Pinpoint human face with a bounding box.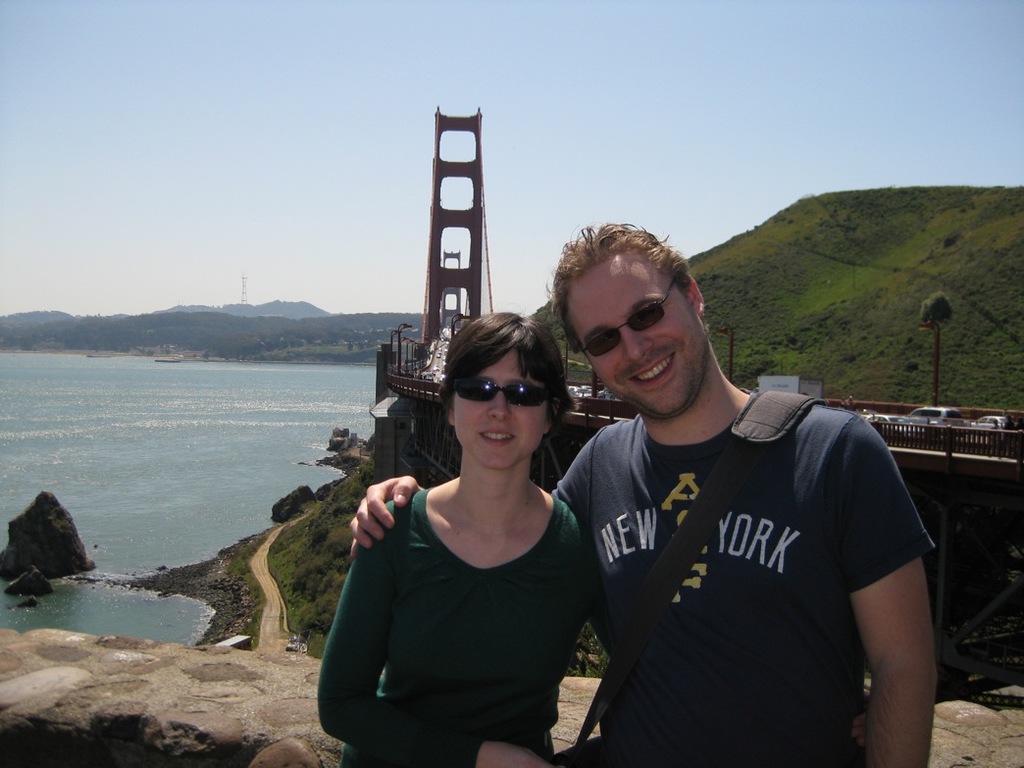
(left=567, top=256, right=706, bottom=419).
